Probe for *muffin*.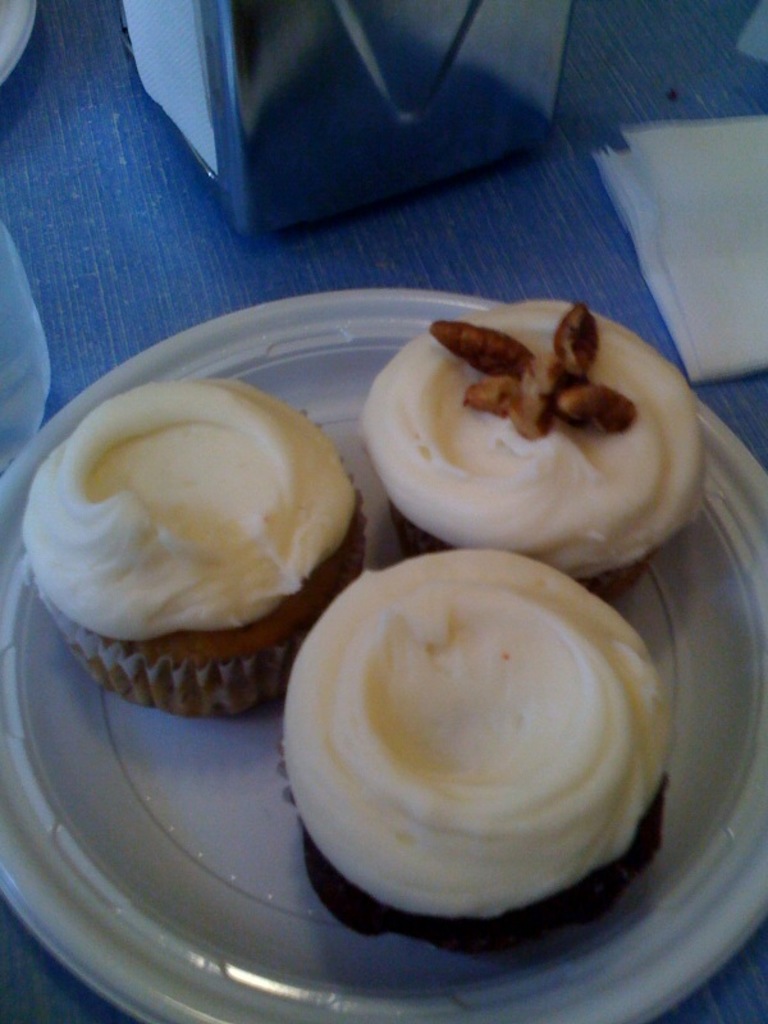
Probe result: [left=280, top=543, right=673, bottom=965].
